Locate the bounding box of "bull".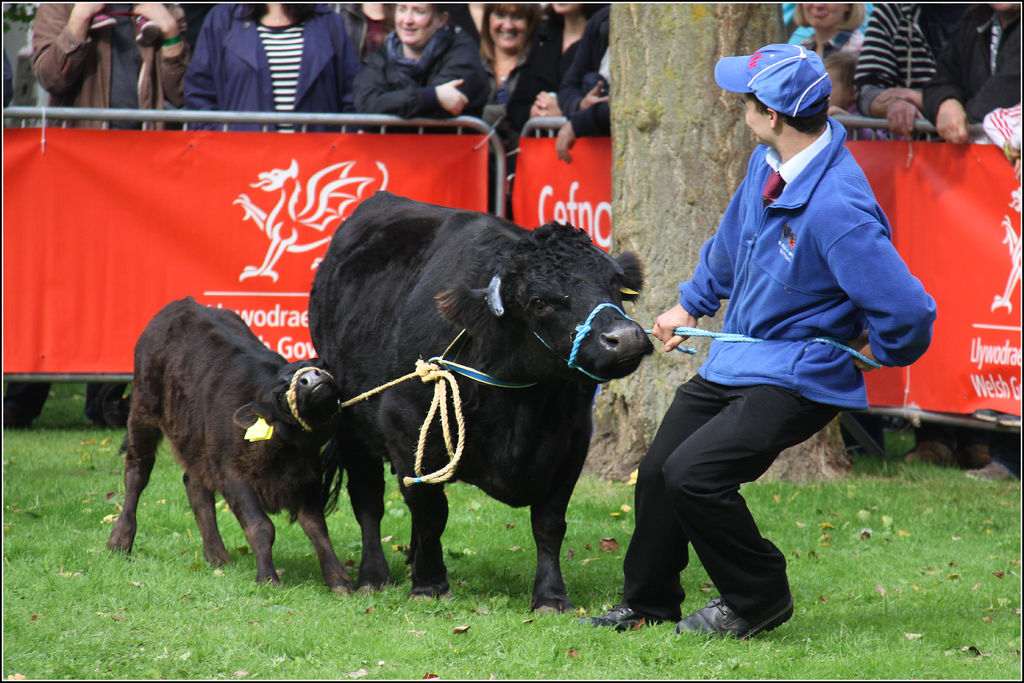
Bounding box: box(301, 180, 658, 614).
